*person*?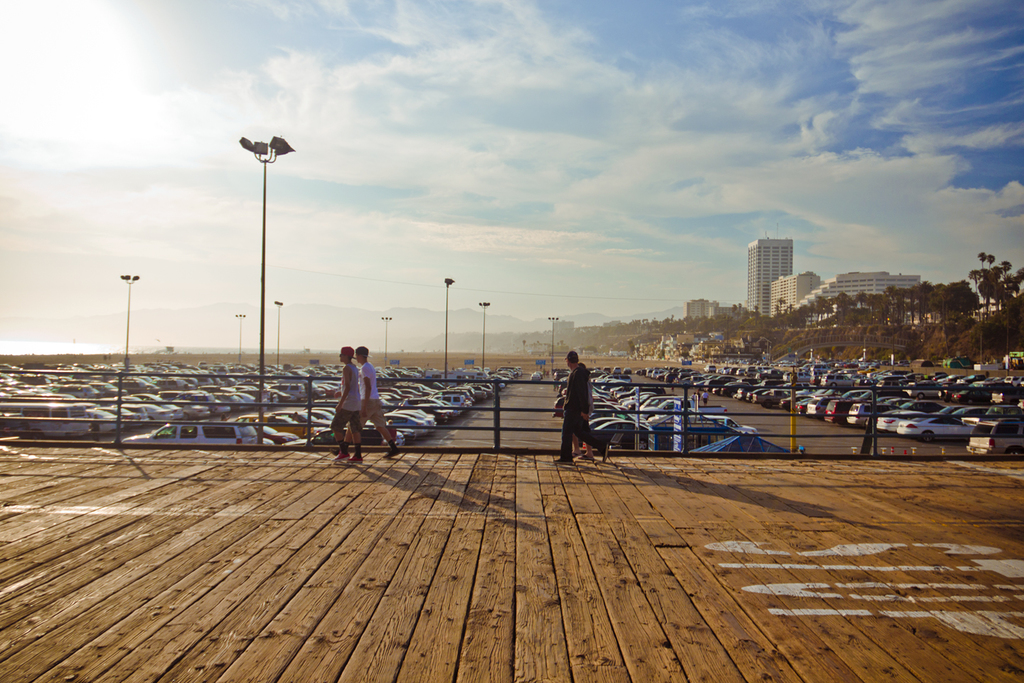
box=[699, 389, 712, 408]
